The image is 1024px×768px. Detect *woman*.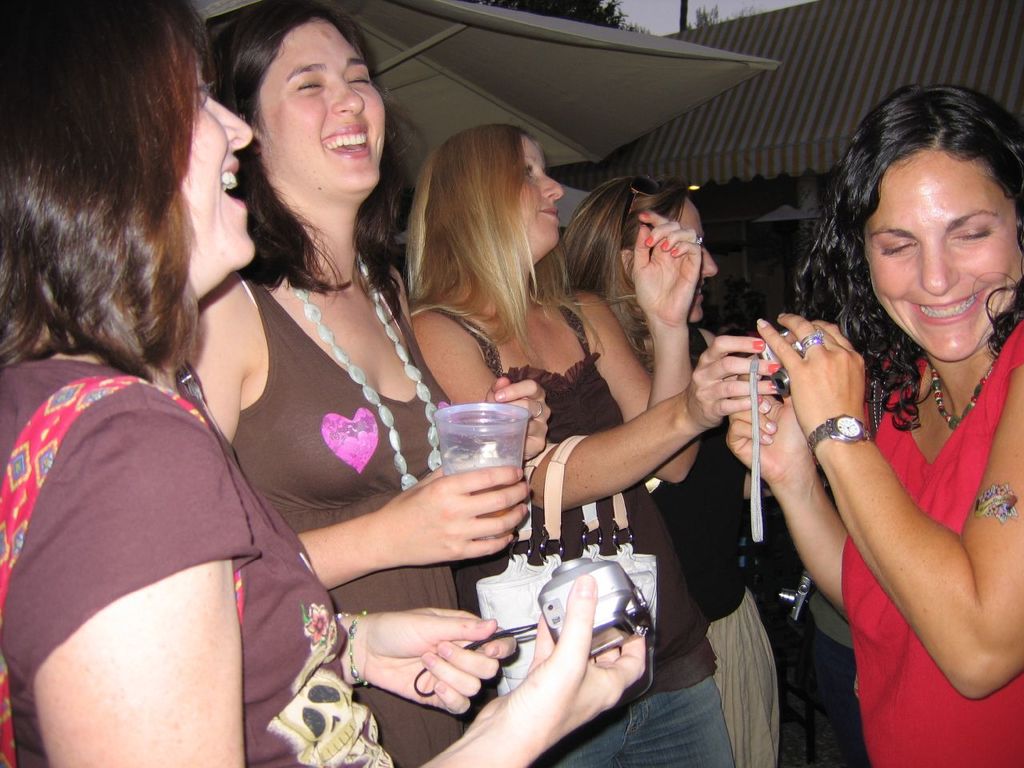
Detection: select_region(0, 0, 649, 767).
